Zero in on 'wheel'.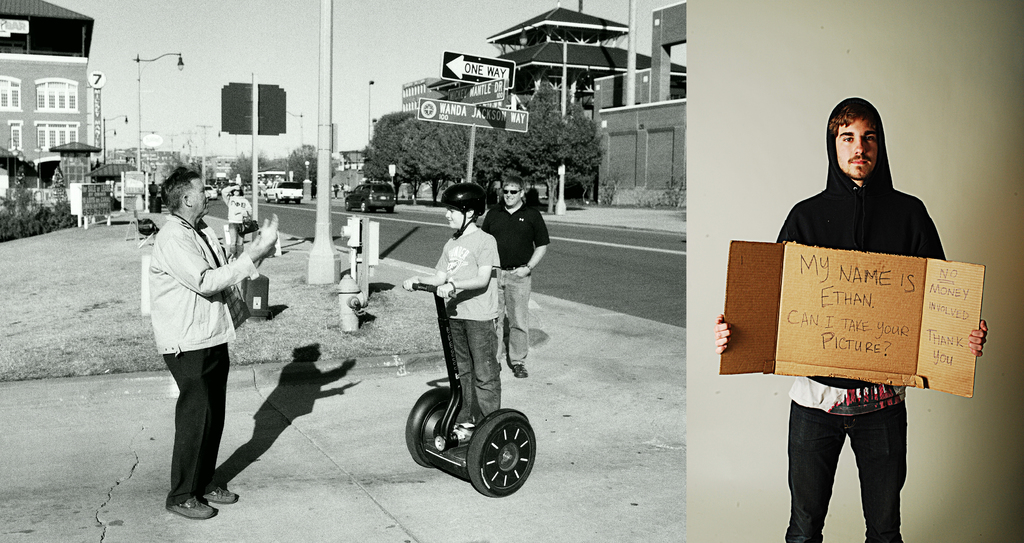
Zeroed in: [464,410,540,497].
